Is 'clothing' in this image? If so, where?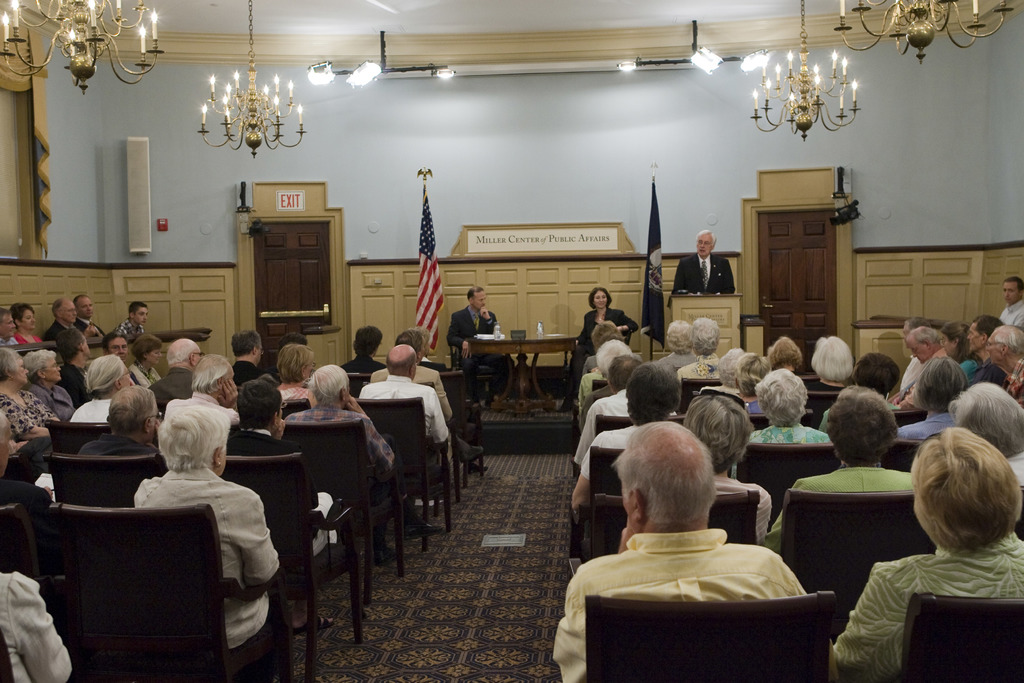
Yes, at <box>577,389,628,448</box>.
